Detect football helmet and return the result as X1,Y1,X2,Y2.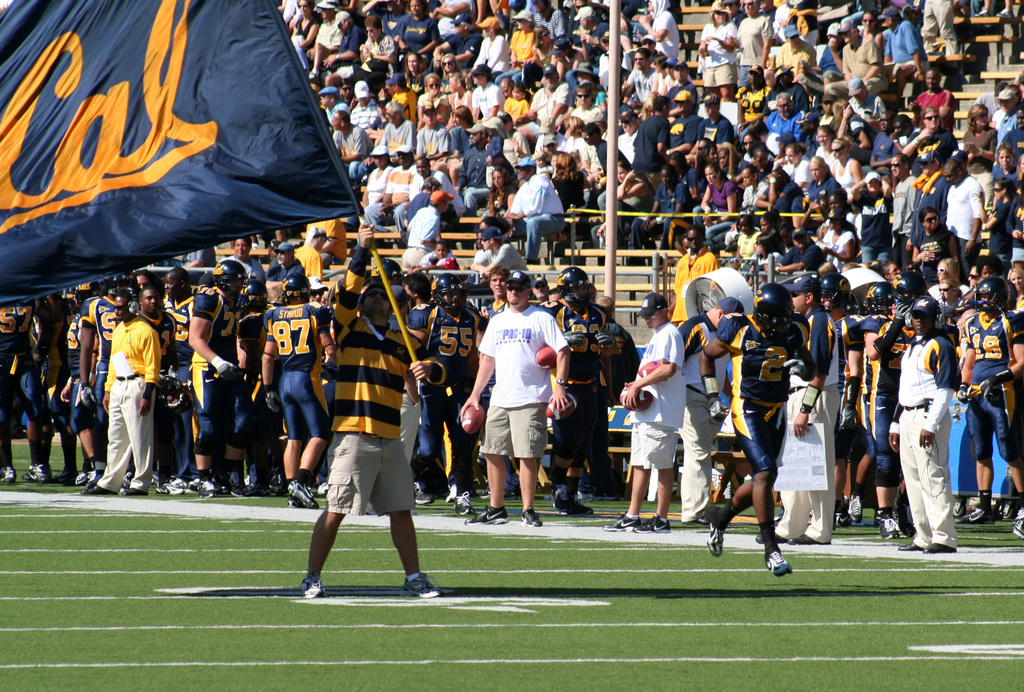
369,258,406,286.
